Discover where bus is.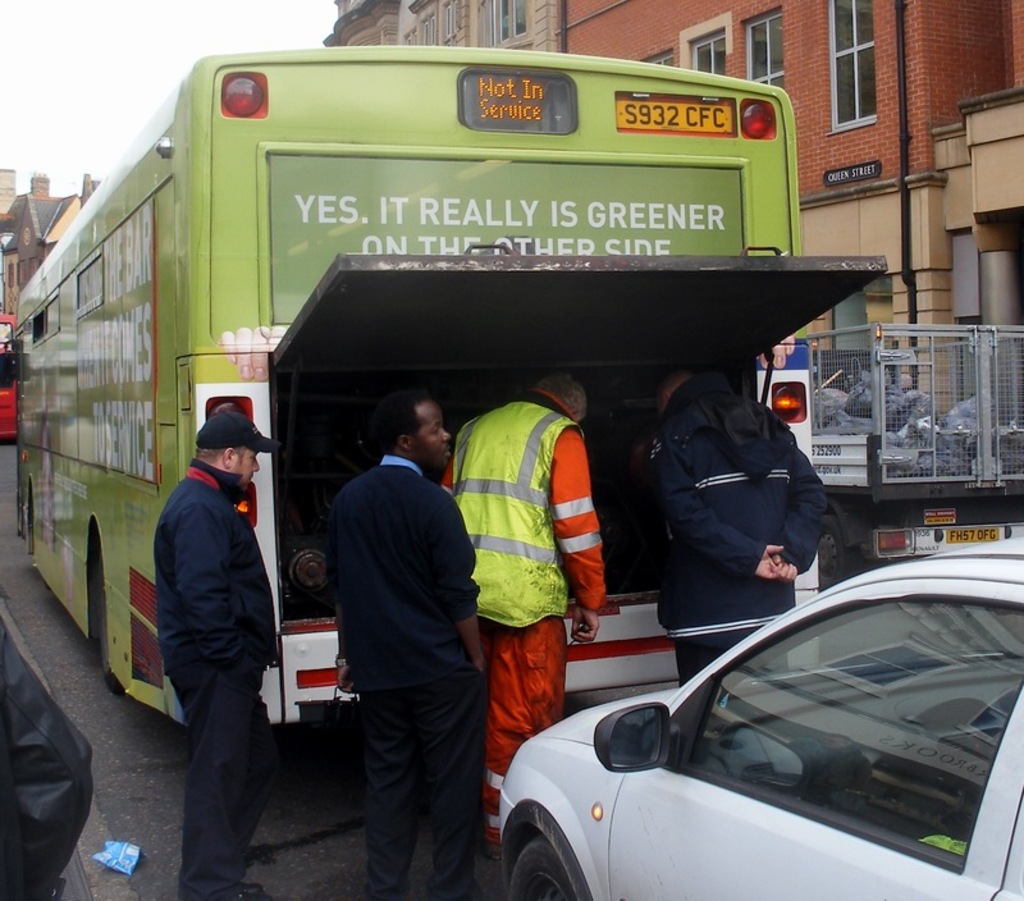
Discovered at crop(12, 37, 896, 718).
